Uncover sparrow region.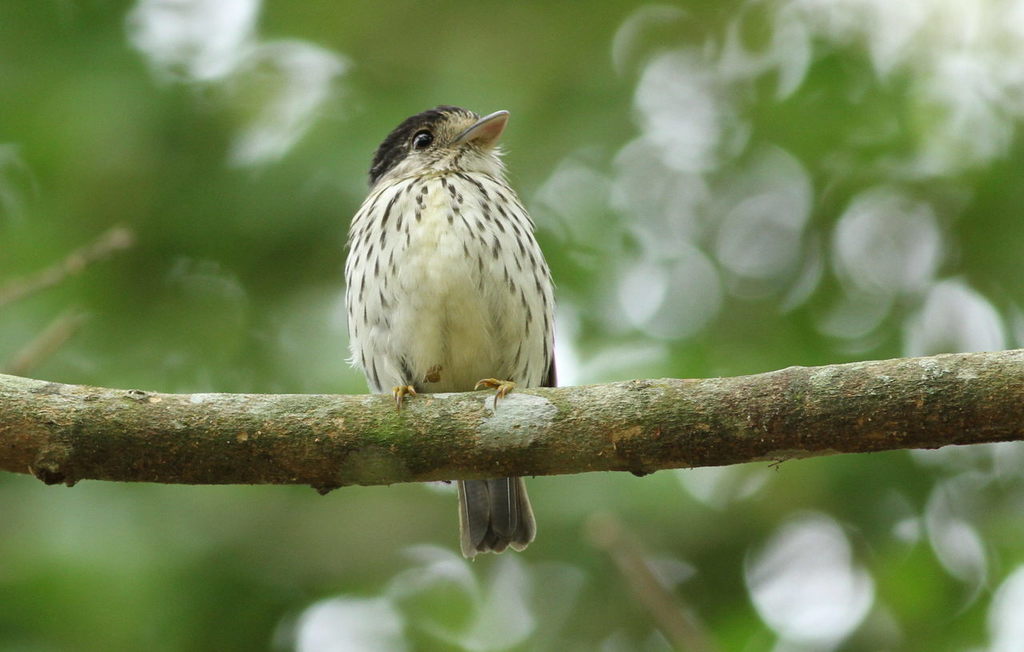
Uncovered: l=345, t=100, r=554, b=554.
